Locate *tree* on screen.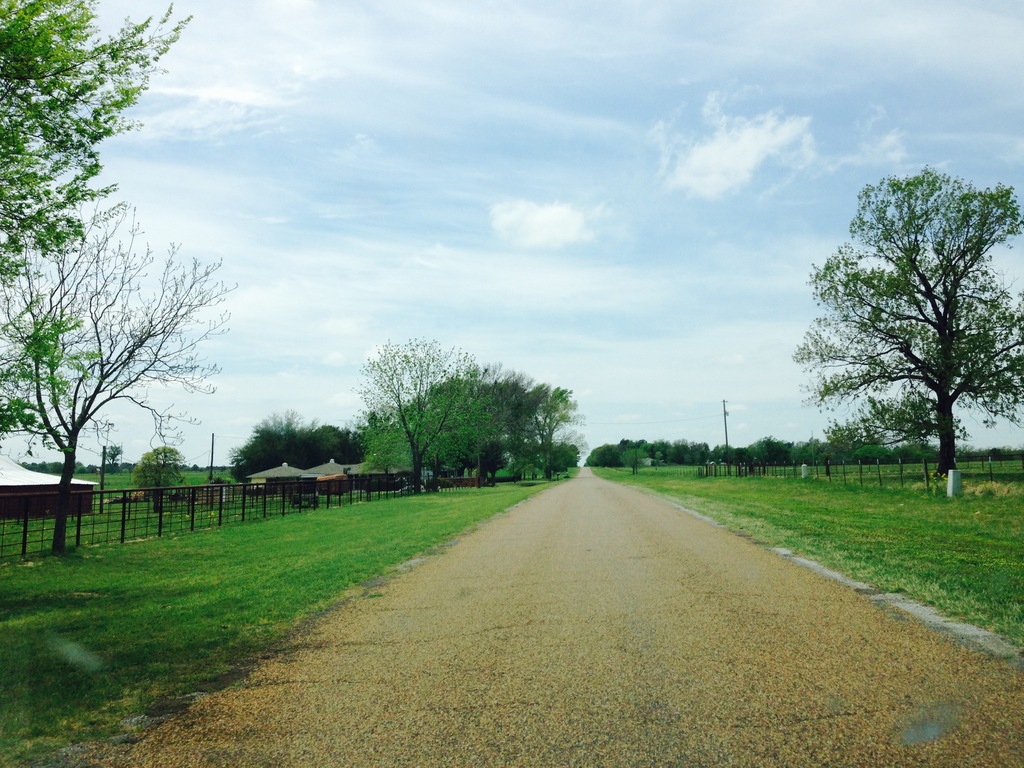
On screen at region(489, 366, 554, 485).
